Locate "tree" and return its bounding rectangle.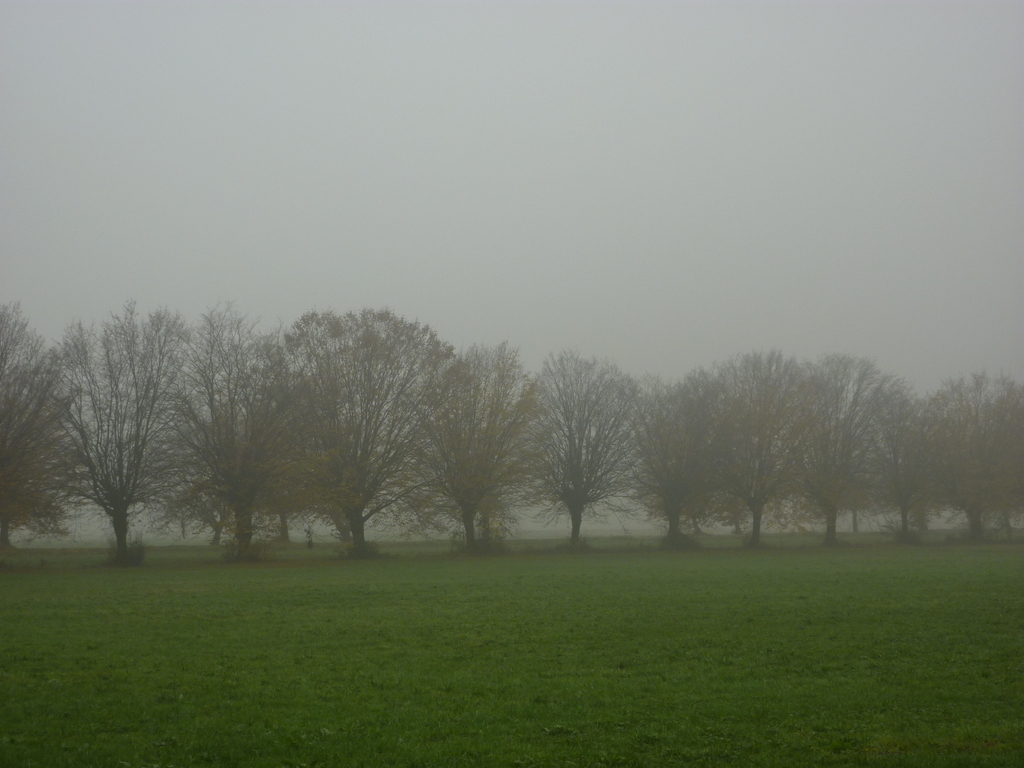
crop(532, 348, 657, 547).
